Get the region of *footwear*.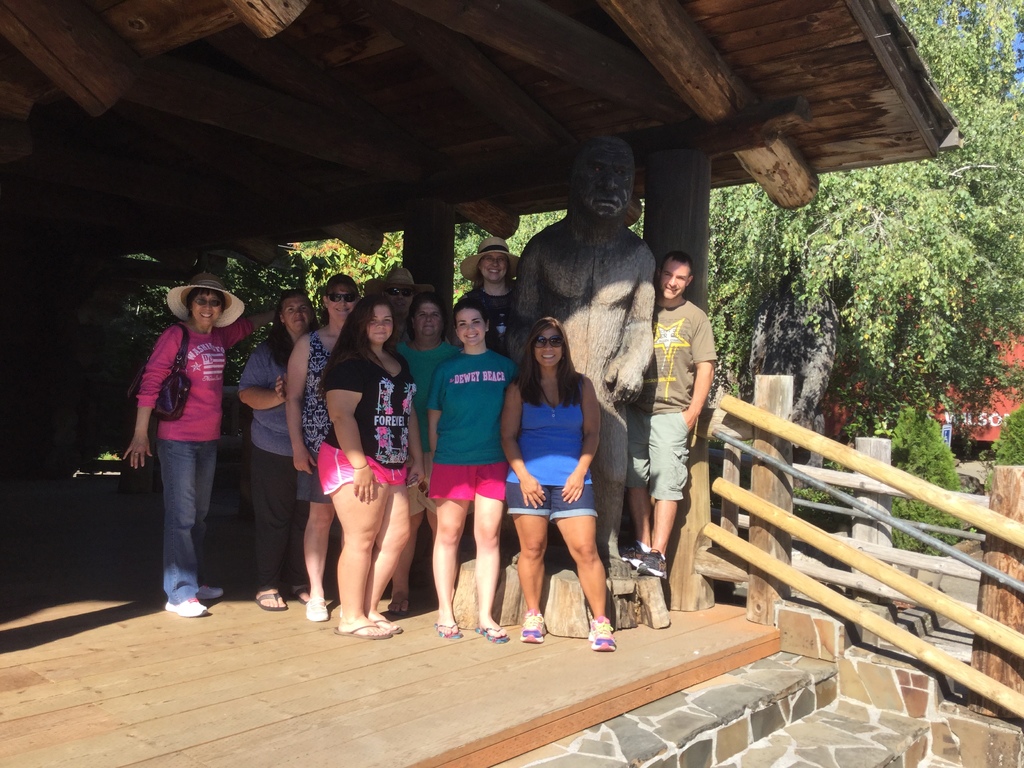
bbox=(305, 596, 331, 623).
